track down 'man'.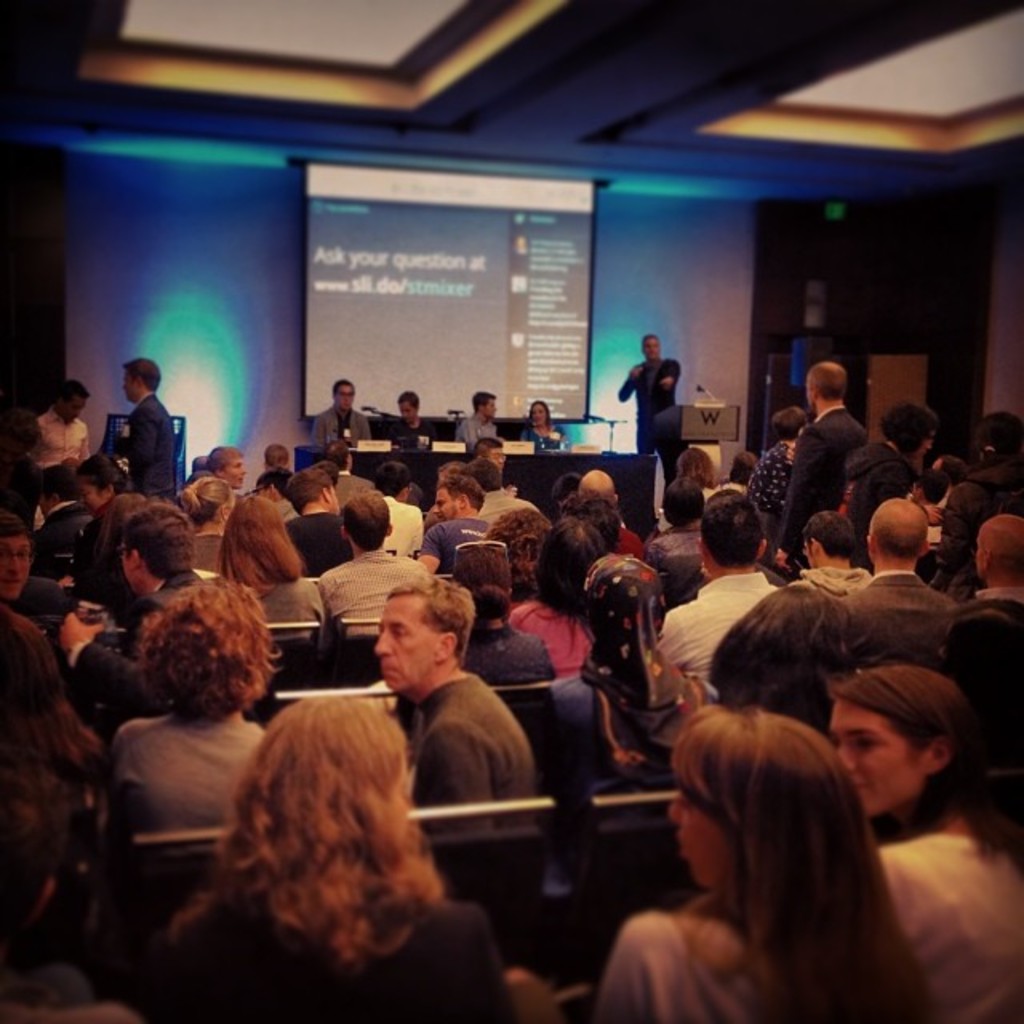
Tracked to 606,334,688,474.
